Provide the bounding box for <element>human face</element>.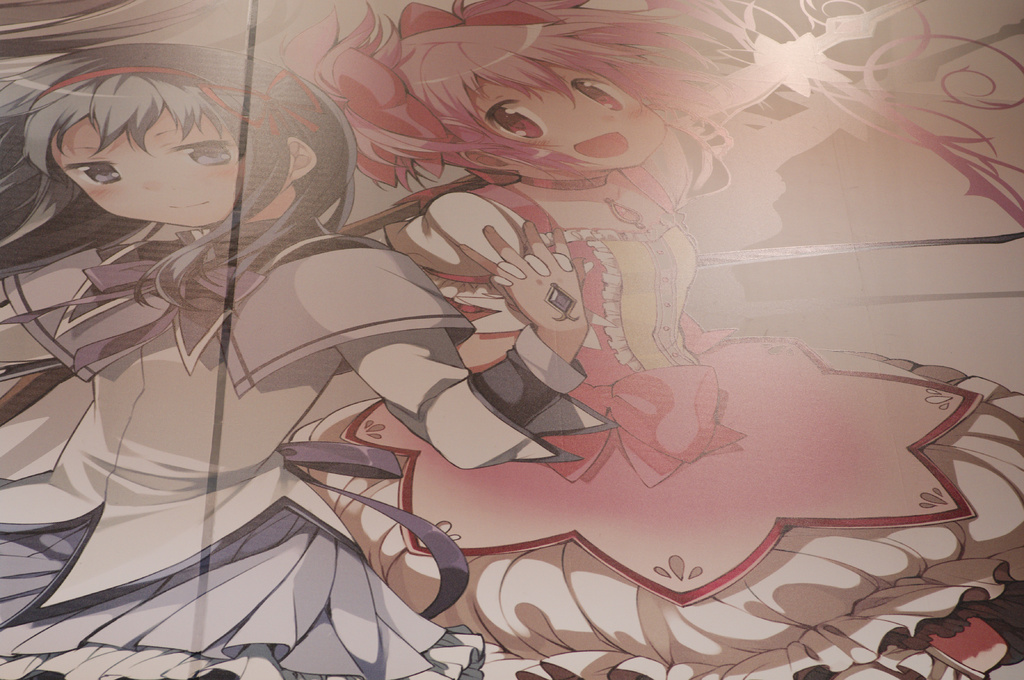
[468, 63, 668, 171].
